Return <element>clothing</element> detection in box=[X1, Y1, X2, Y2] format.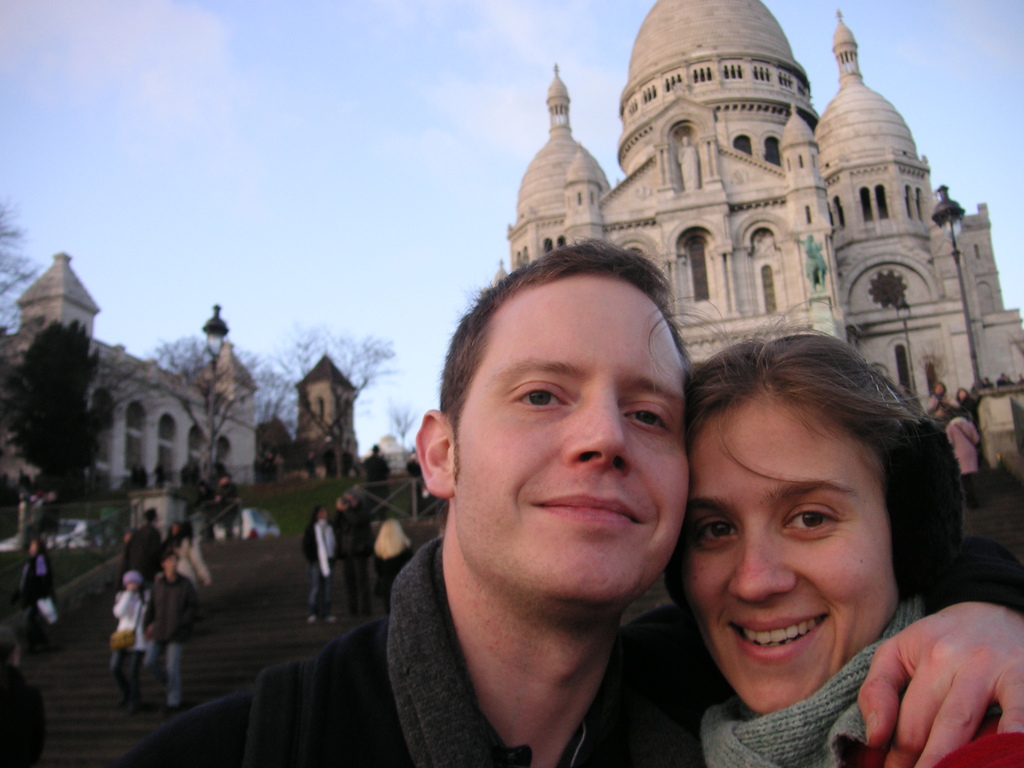
box=[7, 547, 49, 607].
